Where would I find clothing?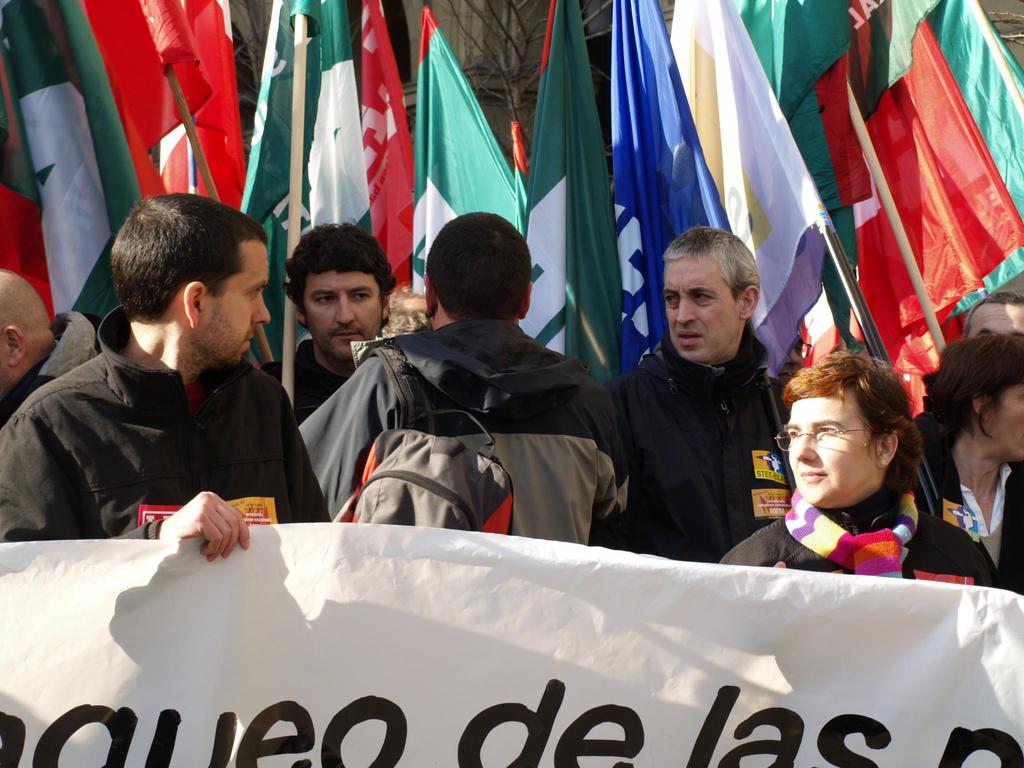
At detection(723, 497, 995, 581).
